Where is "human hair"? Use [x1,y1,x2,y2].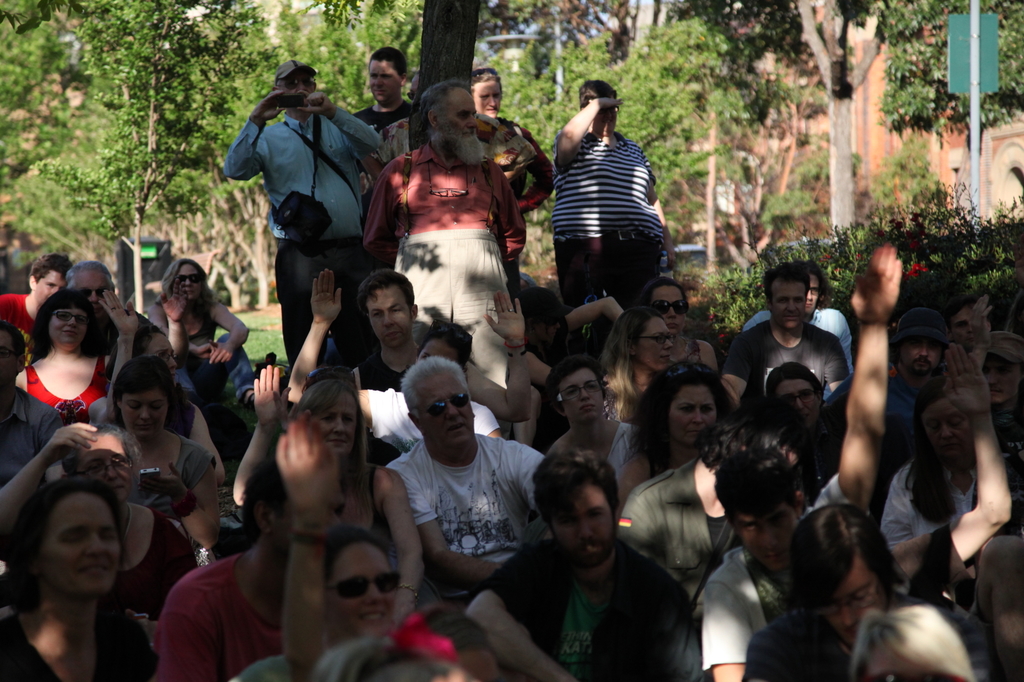
[292,376,369,531].
